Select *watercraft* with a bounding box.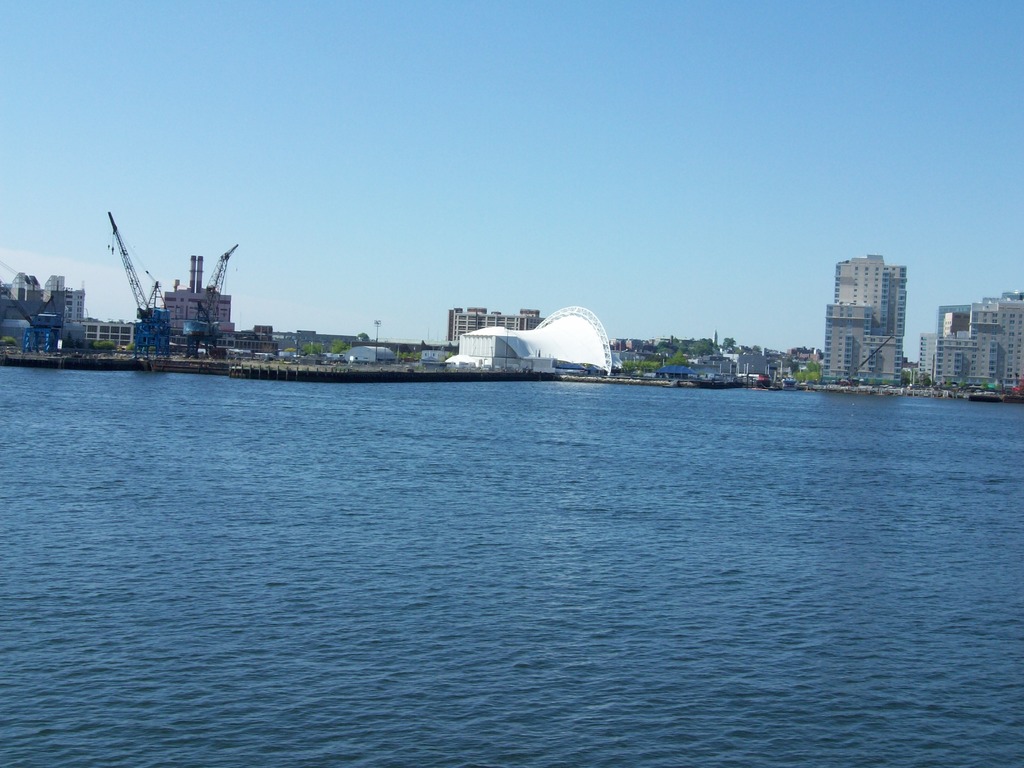
detection(684, 365, 750, 395).
